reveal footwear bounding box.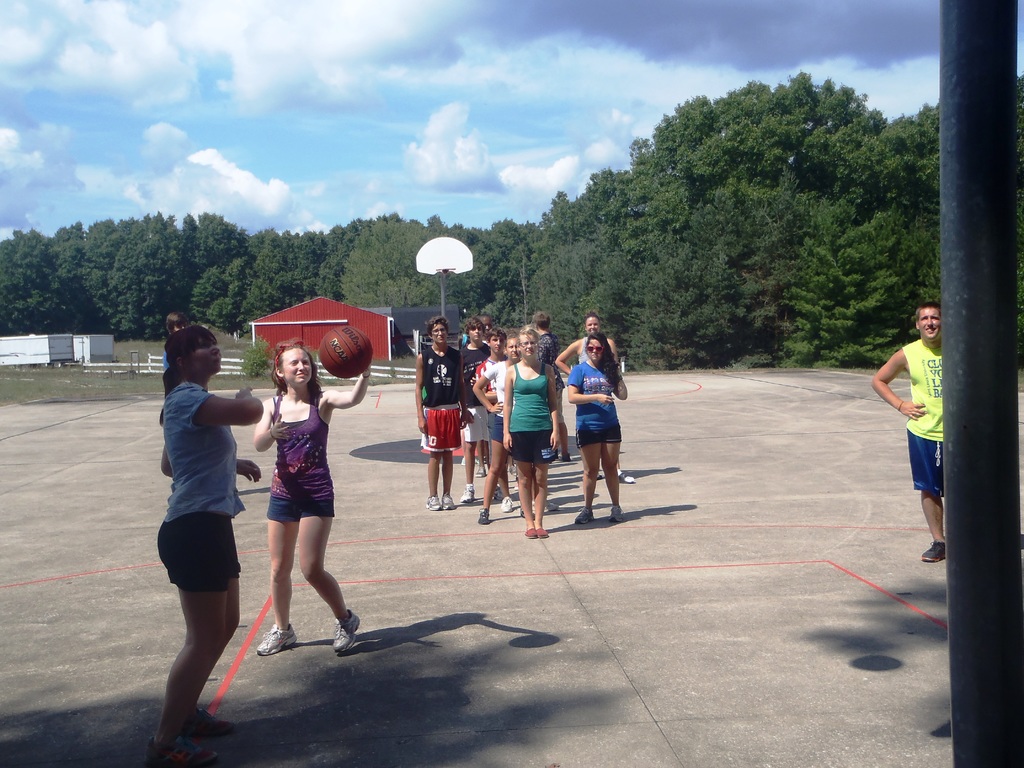
Revealed: bbox=(533, 531, 552, 538).
